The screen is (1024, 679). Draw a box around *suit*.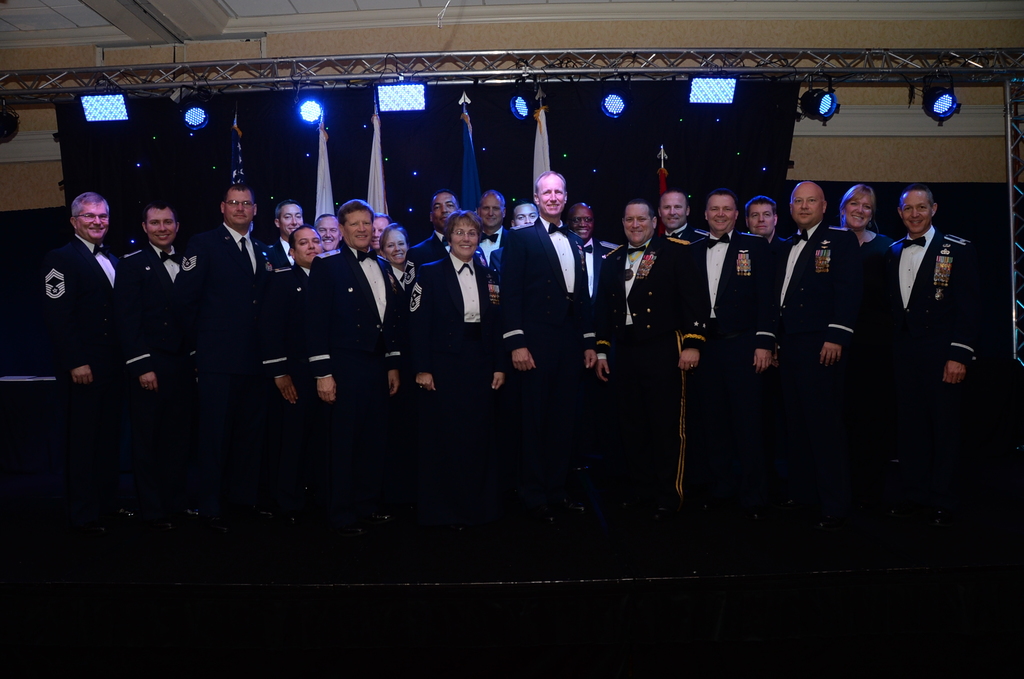
pyautogui.locateOnScreen(884, 180, 988, 404).
